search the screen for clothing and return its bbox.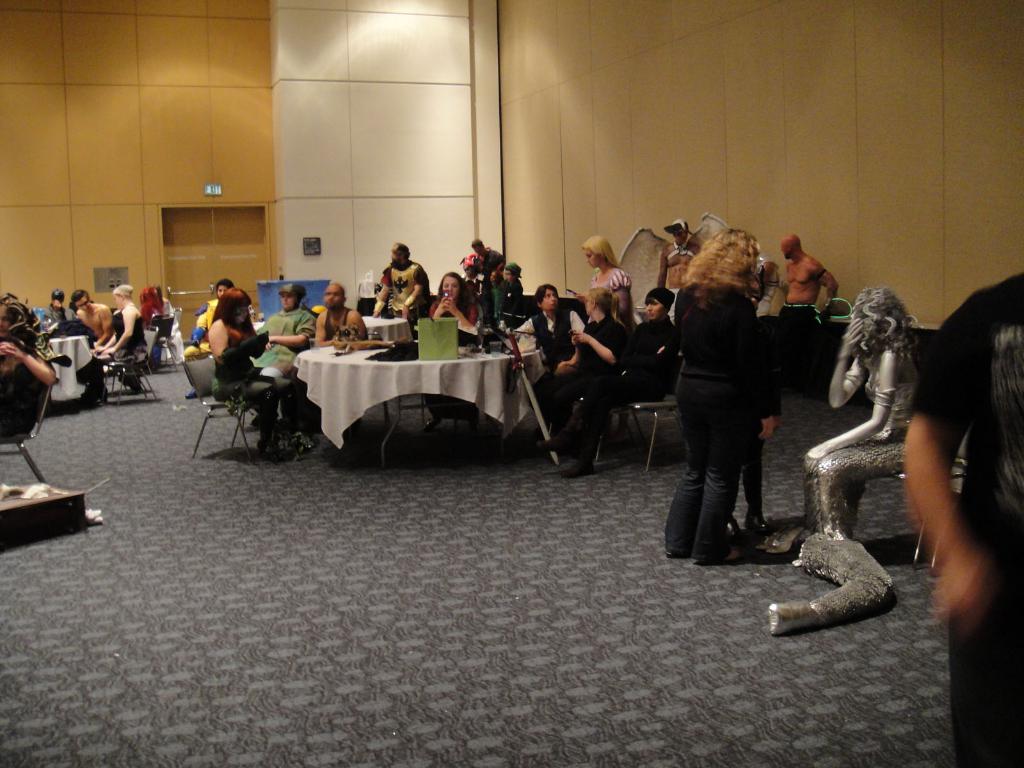
Found: (218, 320, 303, 440).
